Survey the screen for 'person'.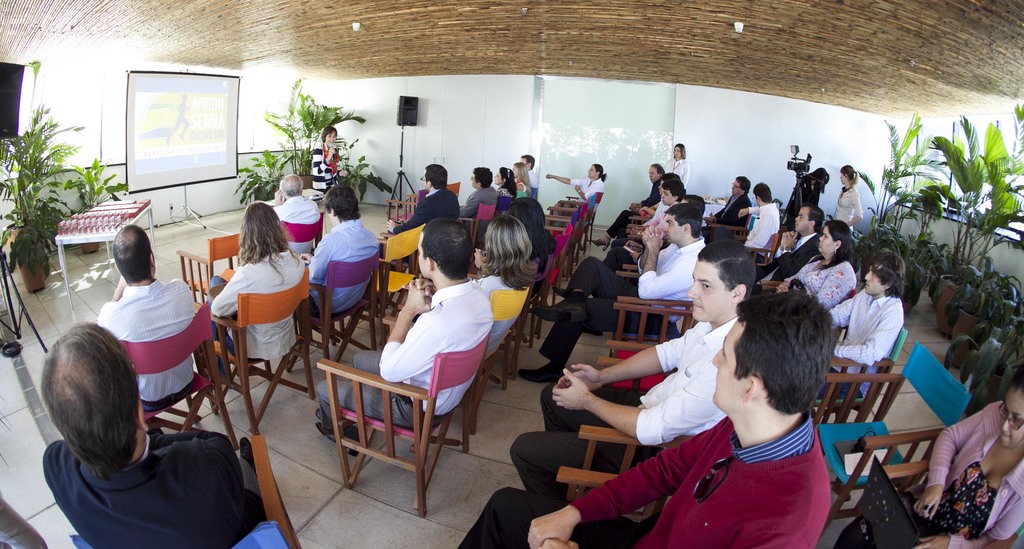
Survey found: detection(463, 167, 493, 224).
